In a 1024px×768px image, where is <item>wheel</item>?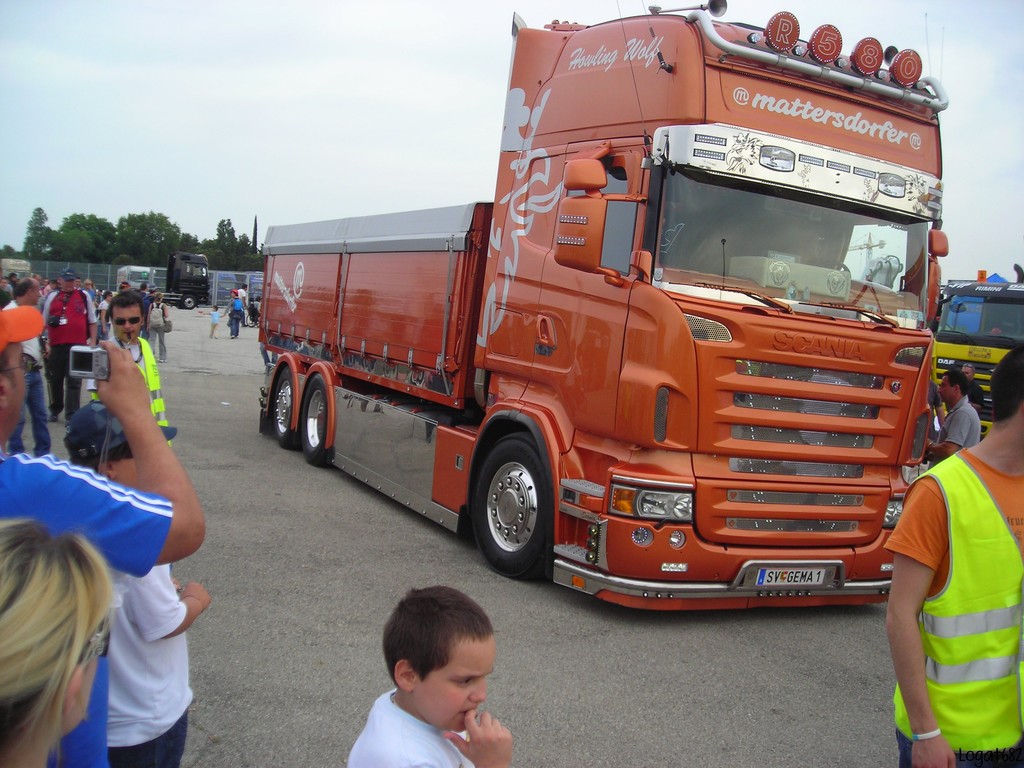
{"x1": 271, "y1": 362, "x2": 297, "y2": 451}.
